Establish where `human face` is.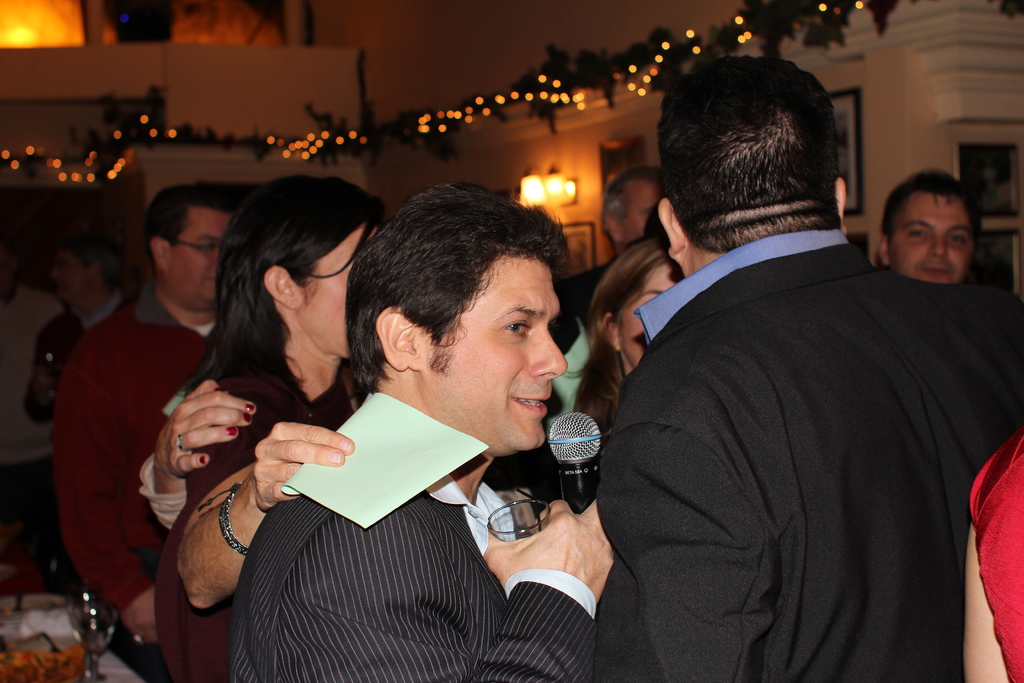
Established at <box>428,253,565,456</box>.
